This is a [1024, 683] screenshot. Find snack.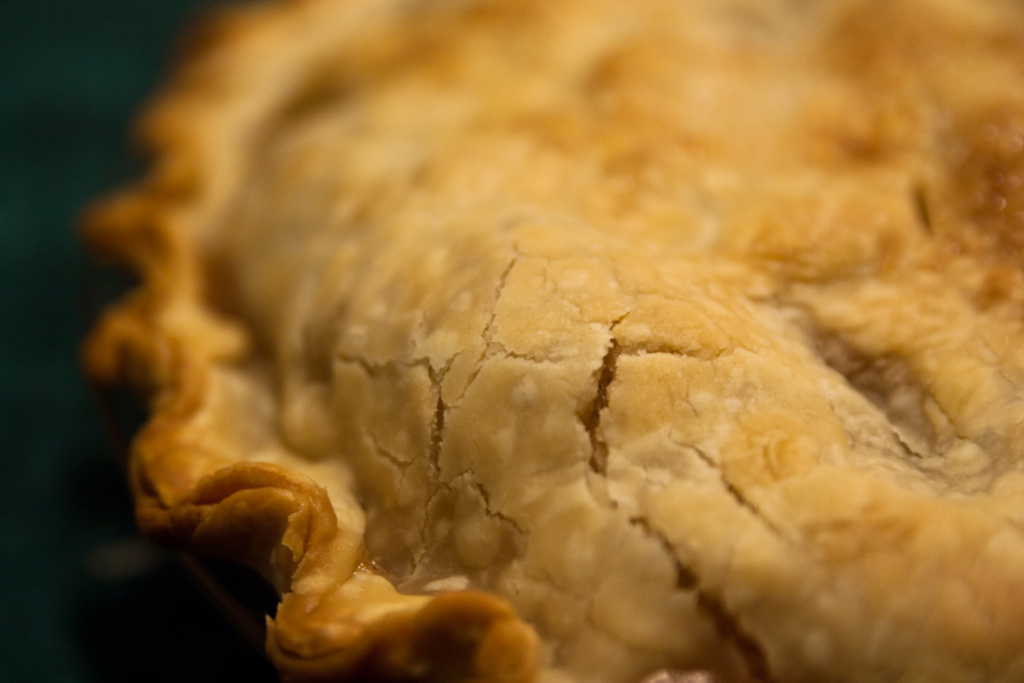
Bounding box: {"left": 84, "top": 0, "right": 1023, "bottom": 682}.
